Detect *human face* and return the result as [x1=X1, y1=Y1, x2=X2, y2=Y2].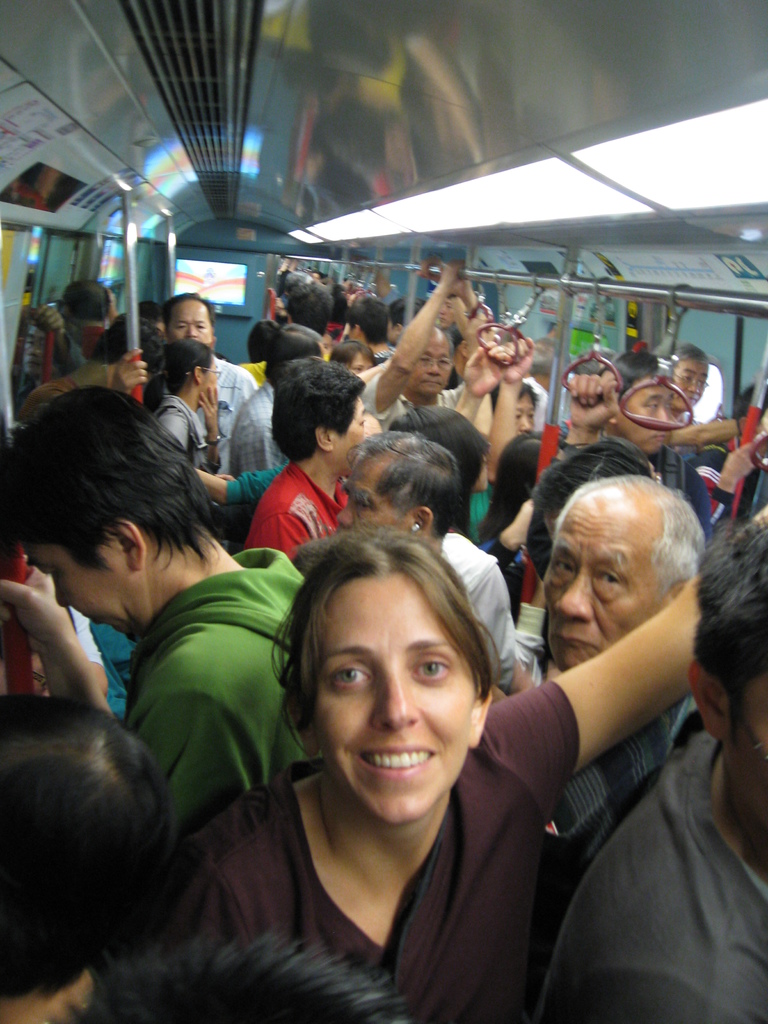
[x1=202, y1=356, x2=216, y2=397].
